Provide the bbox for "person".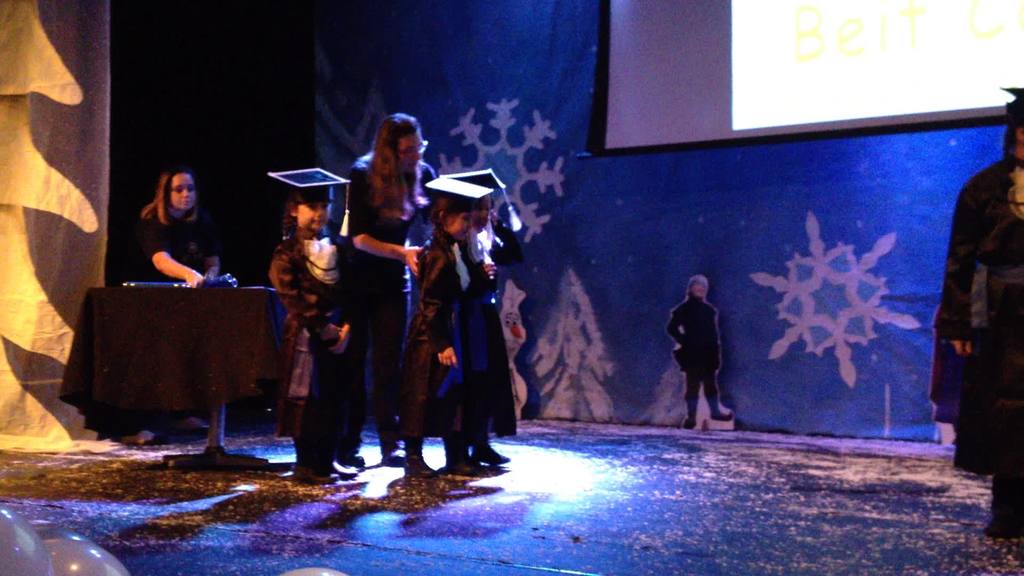
region(664, 274, 732, 429).
